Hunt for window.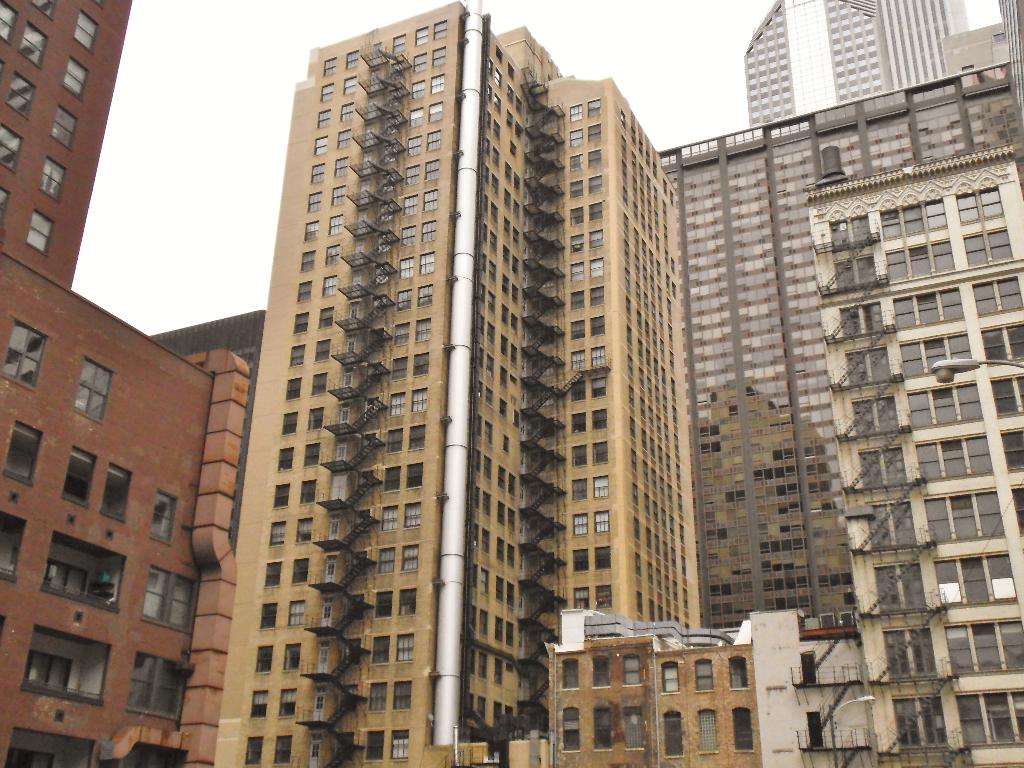
Hunted down at bbox=(339, 101, 360, 122).
